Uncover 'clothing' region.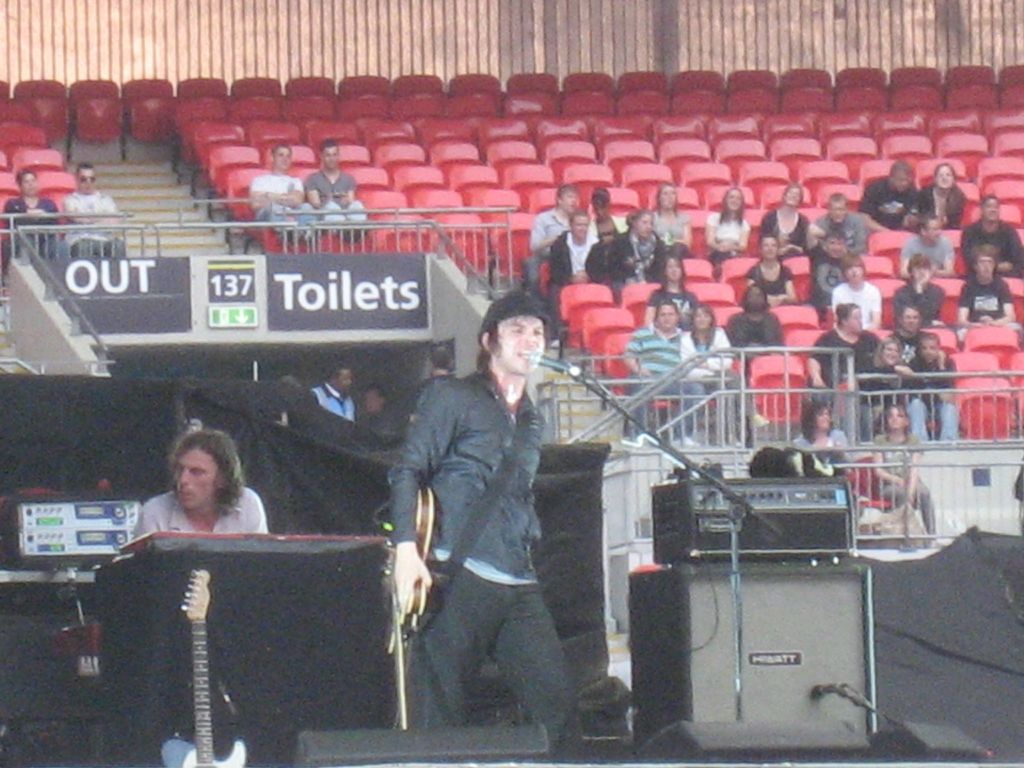
Uncovered: (820,214,867,259).
